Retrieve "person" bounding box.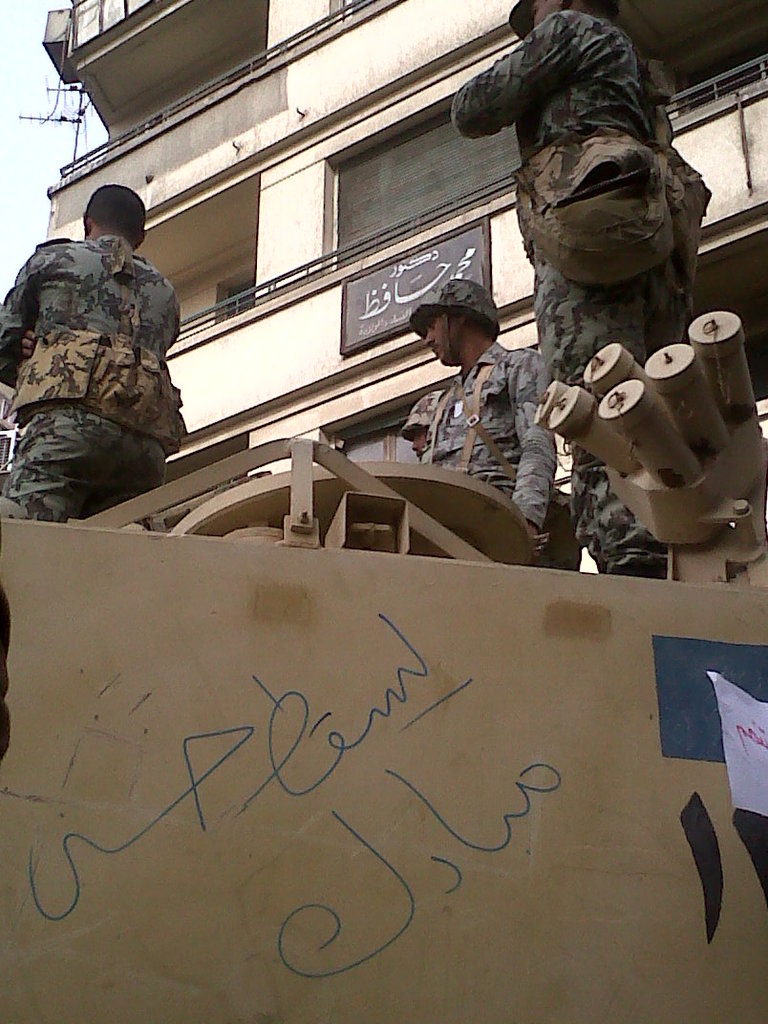
Bounding box: 0/170/189/521.
